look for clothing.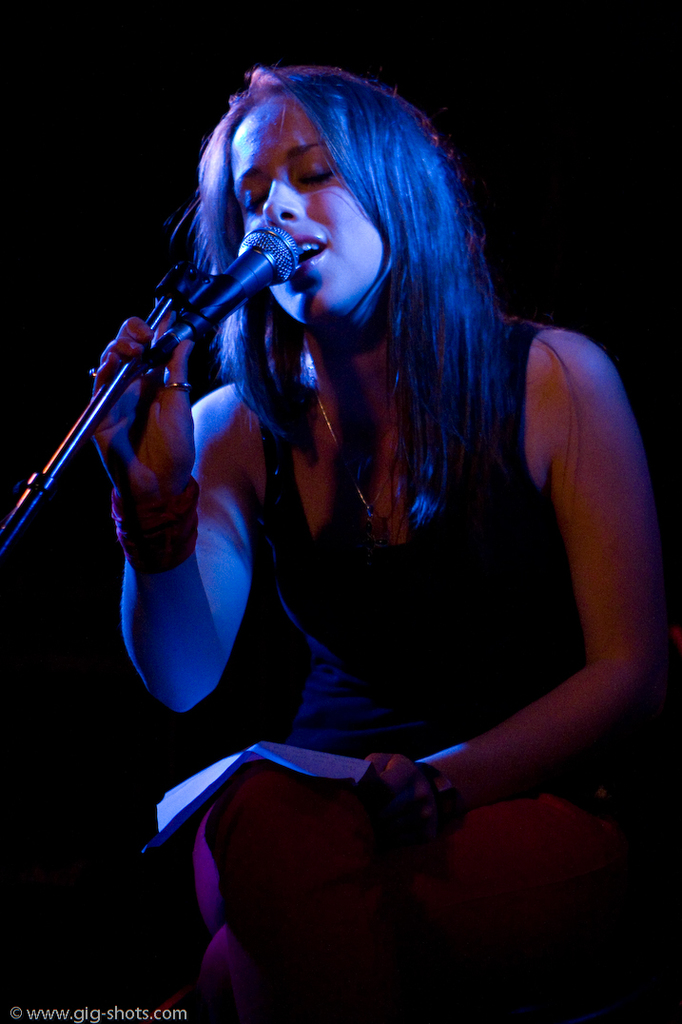
Found: (left=192, top=314, right=654, bottom=1023).
